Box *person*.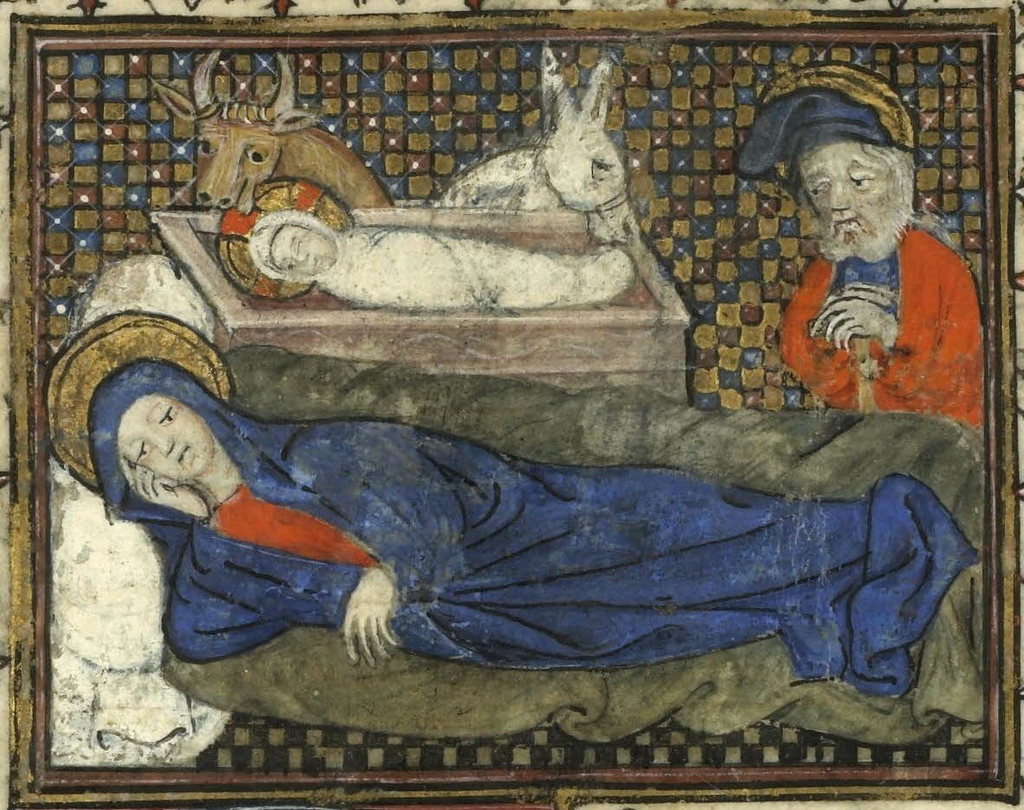
86, 357, 982, 701.
